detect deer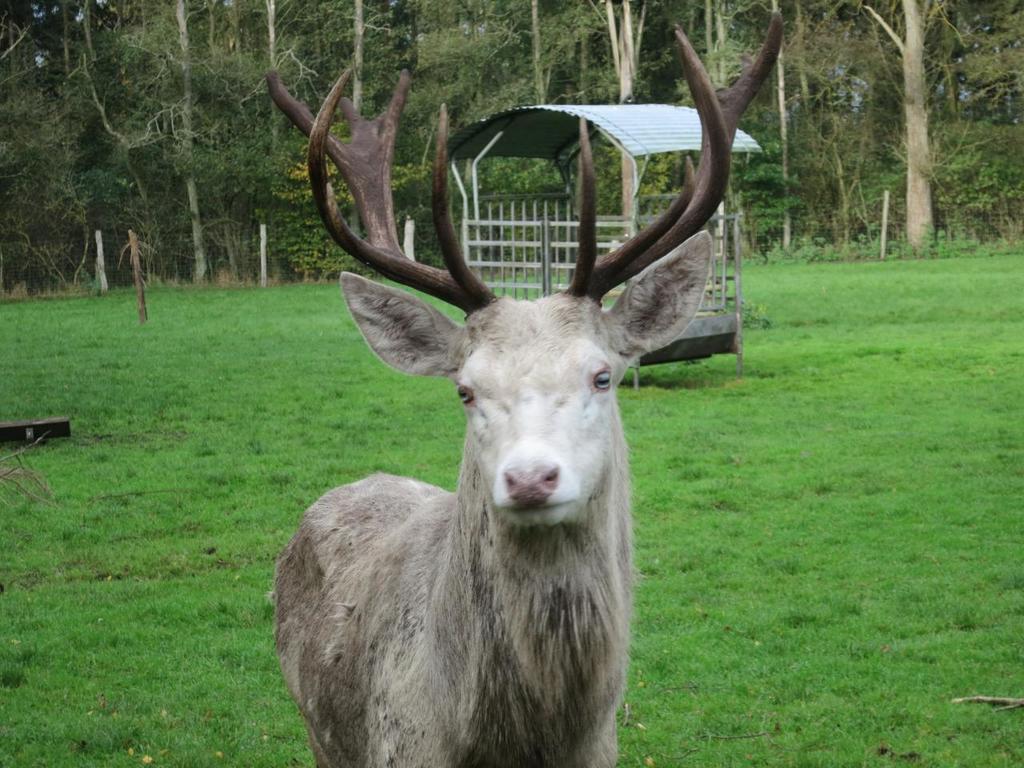
{"x1": 271, "y1": 8, "x2": 791, "y2": 767}
